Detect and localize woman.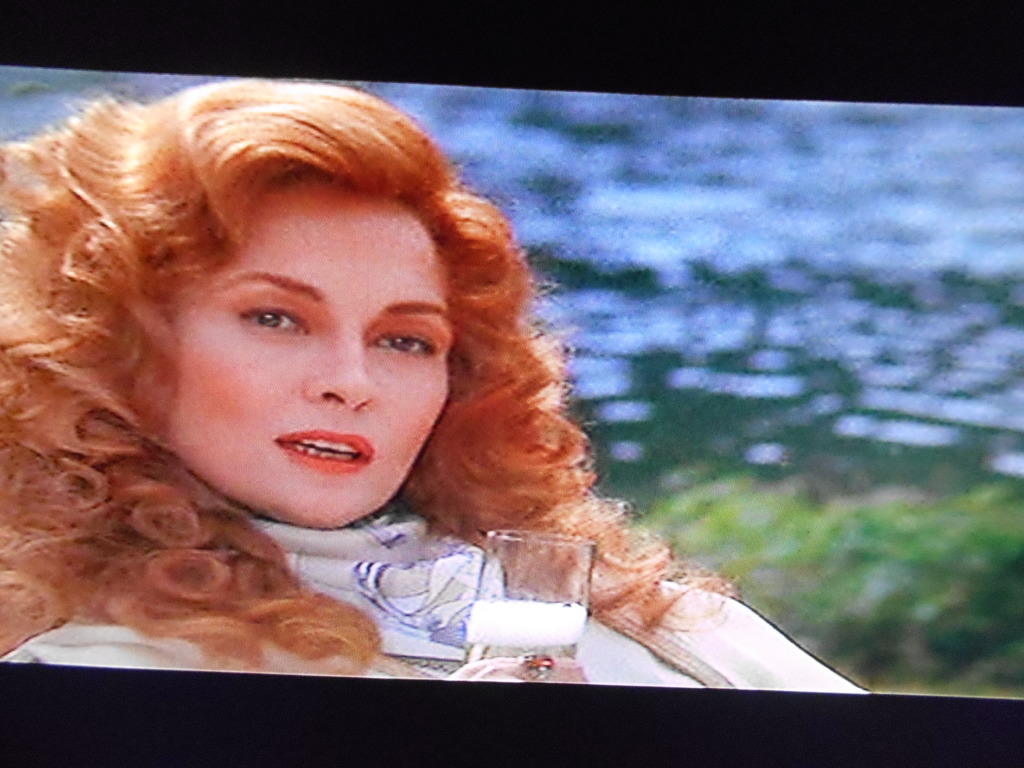
Localized at BBox(21, 79, 814, 693).
